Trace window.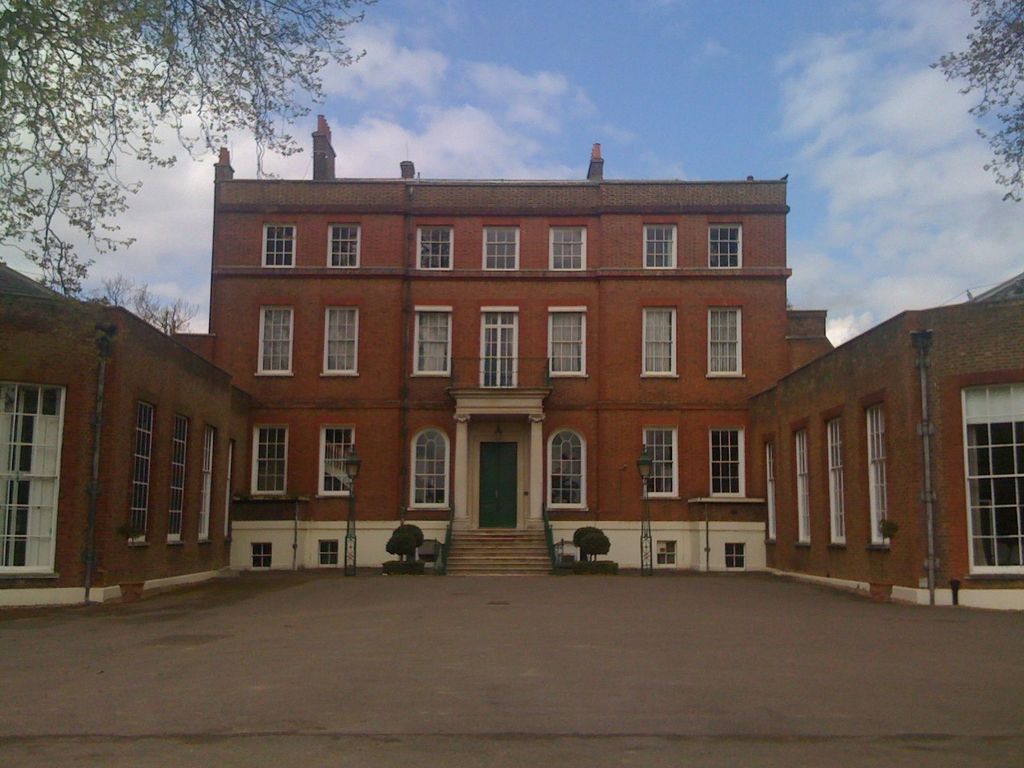
Traced to (865, 399, 890, 550).
